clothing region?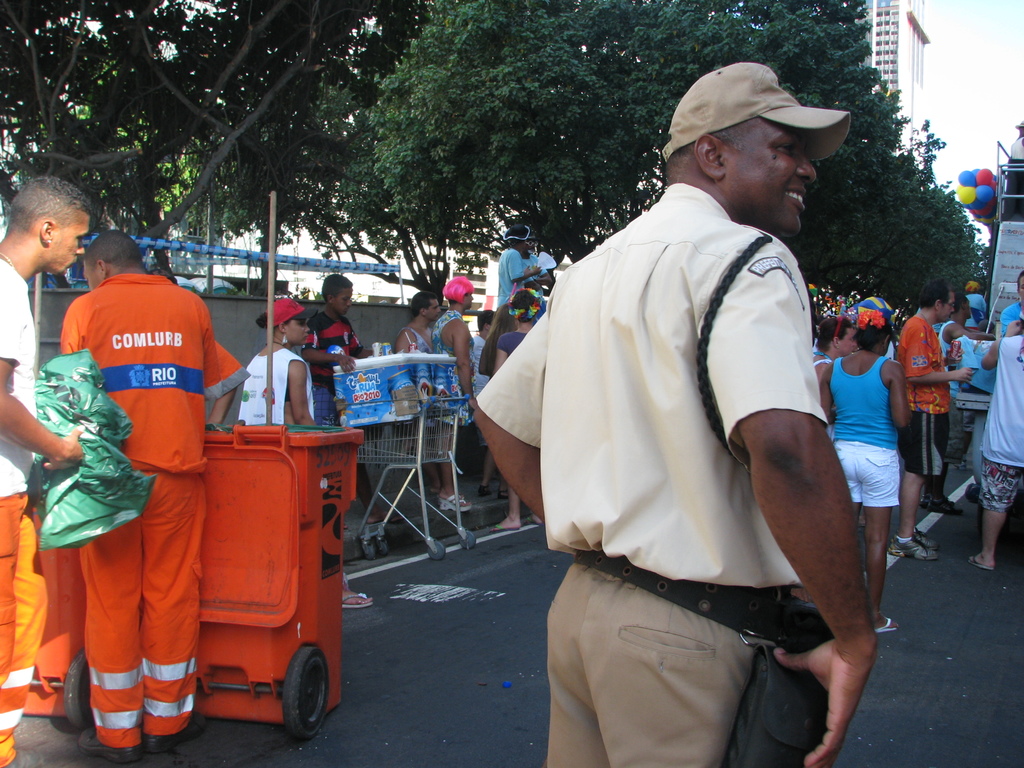
[463, 188, 833, 767]
